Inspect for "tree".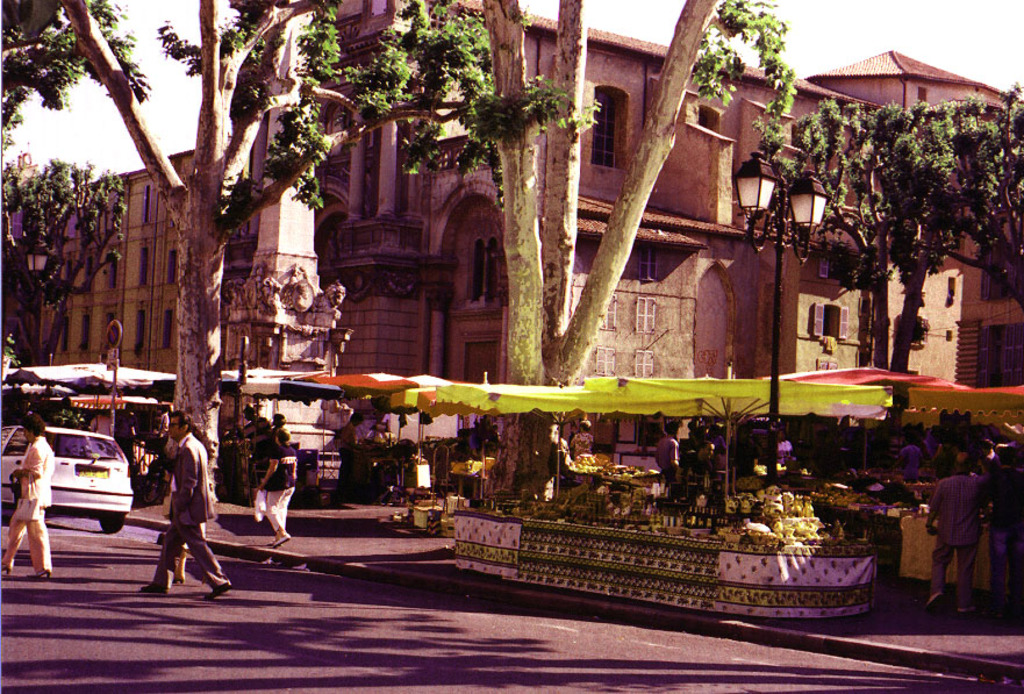
Inspection: [477, 0, 799, 496].
